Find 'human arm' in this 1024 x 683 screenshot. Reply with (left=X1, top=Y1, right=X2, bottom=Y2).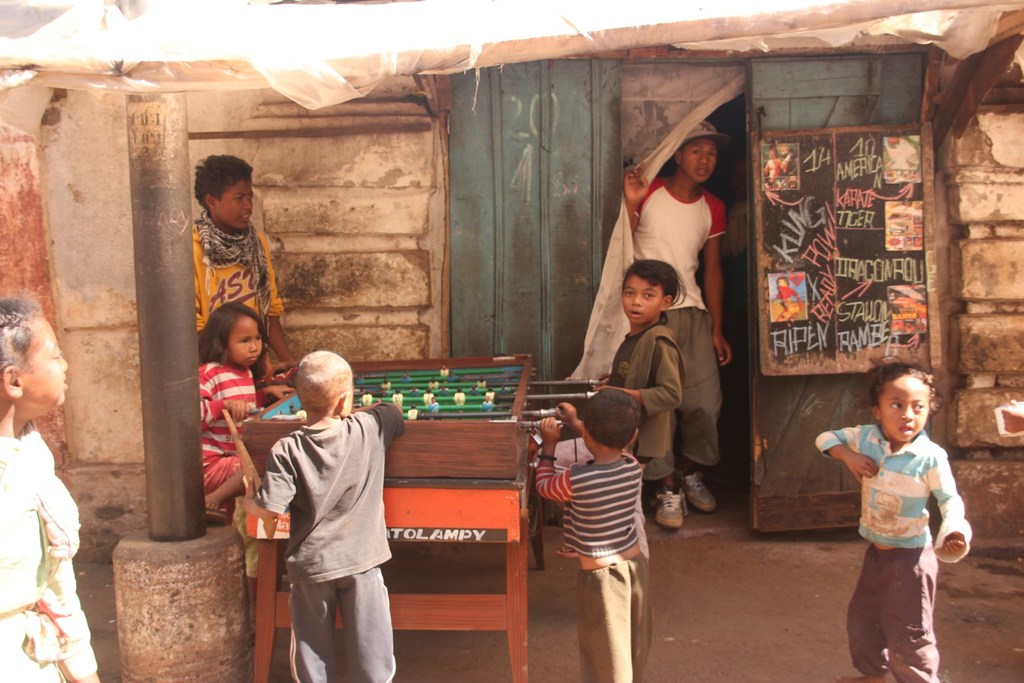
(left=31, top=555, right=99, bottom=682).
